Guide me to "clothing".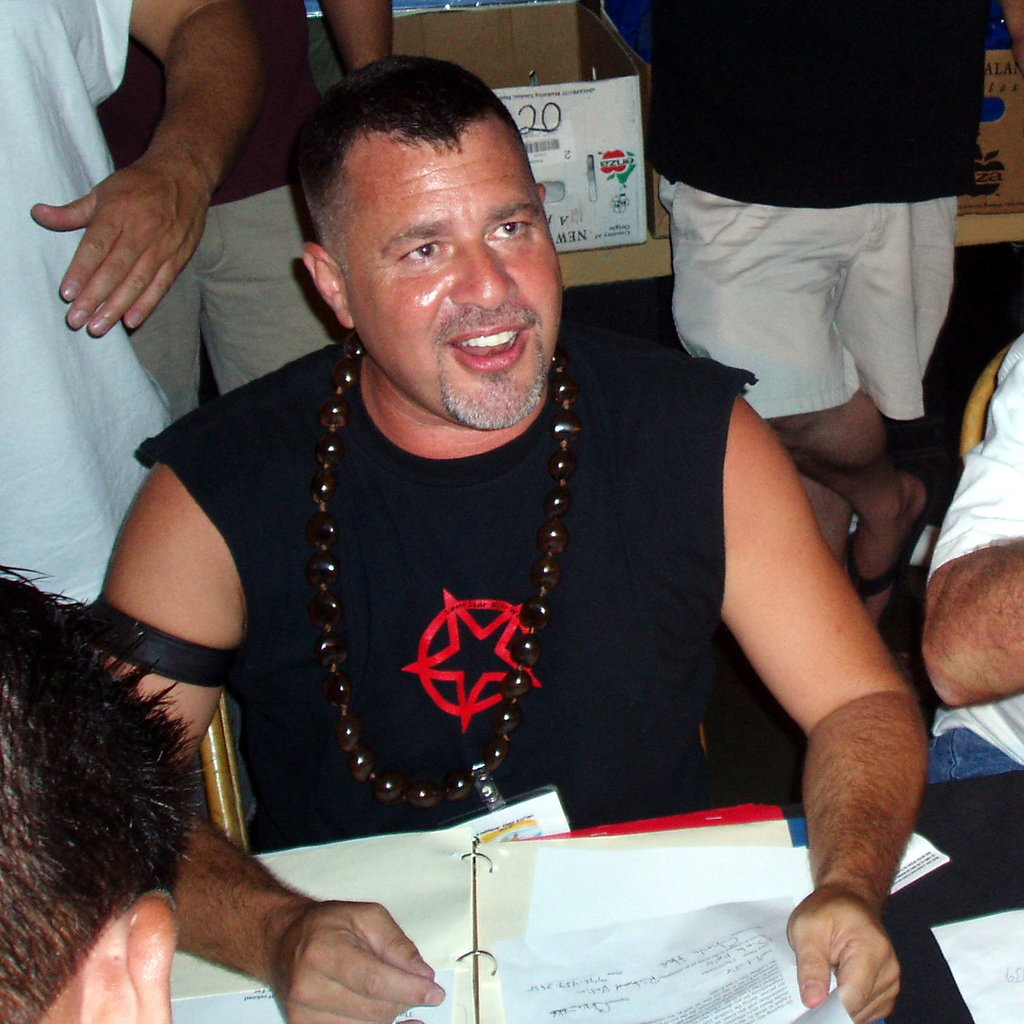
Guidance: (640, 0, 991, 427).
